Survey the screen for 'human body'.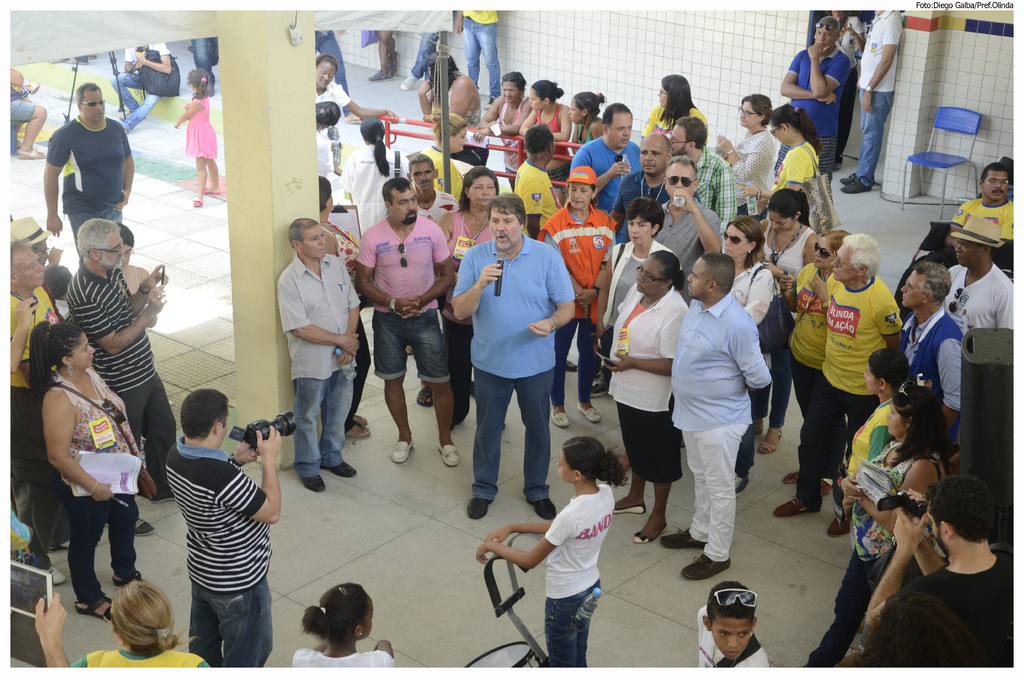
Survey found: [x1=38, y1=588, x2=67, y2=670].
